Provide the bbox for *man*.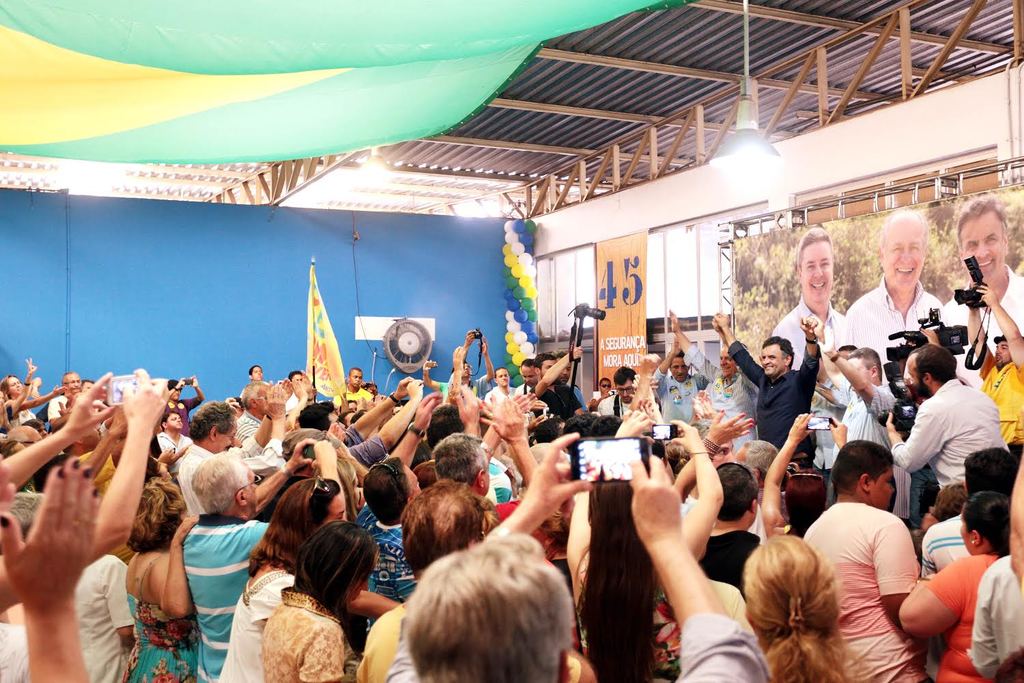
bbox(516, 360, 537, 397).
